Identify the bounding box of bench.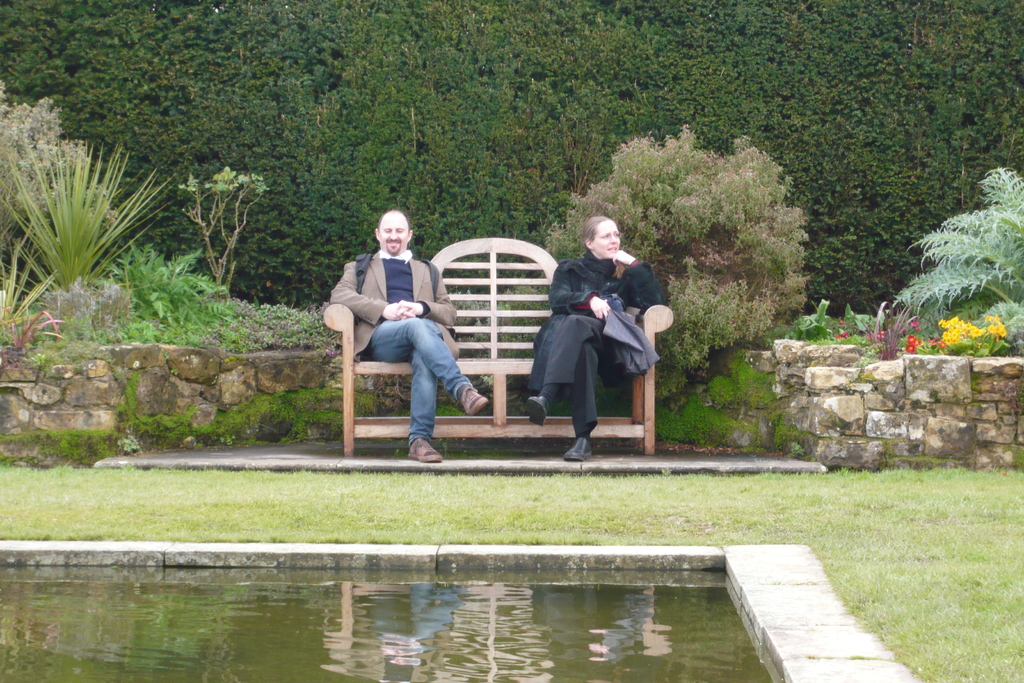
{"left": 313, "top": 263, "right": 688, "bottom": 469}.
